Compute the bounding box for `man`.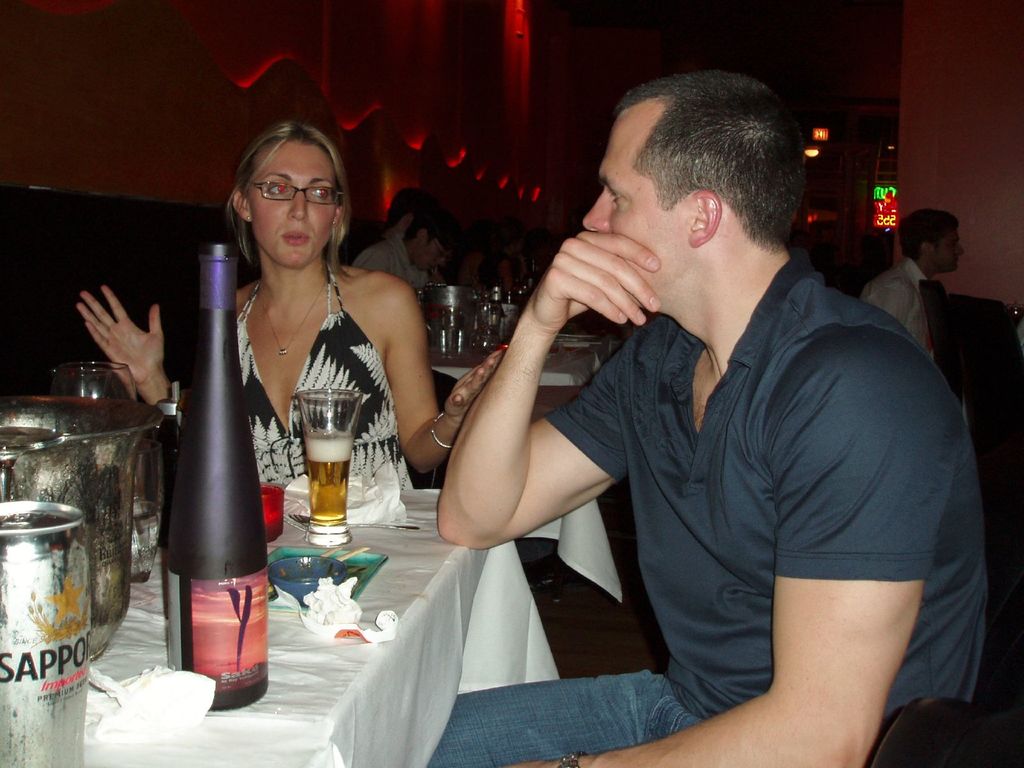
[351, 211, 459, 299].
